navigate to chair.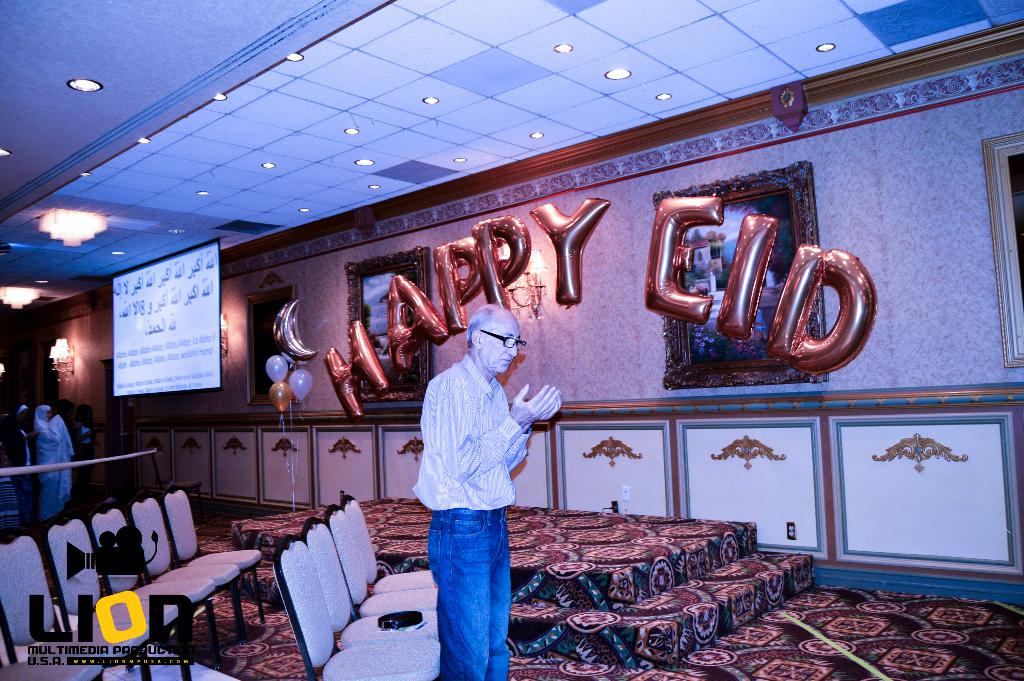
Navigation target: {"x1": 301, "y1": 514, "x2": 442, "y2": 648}.
